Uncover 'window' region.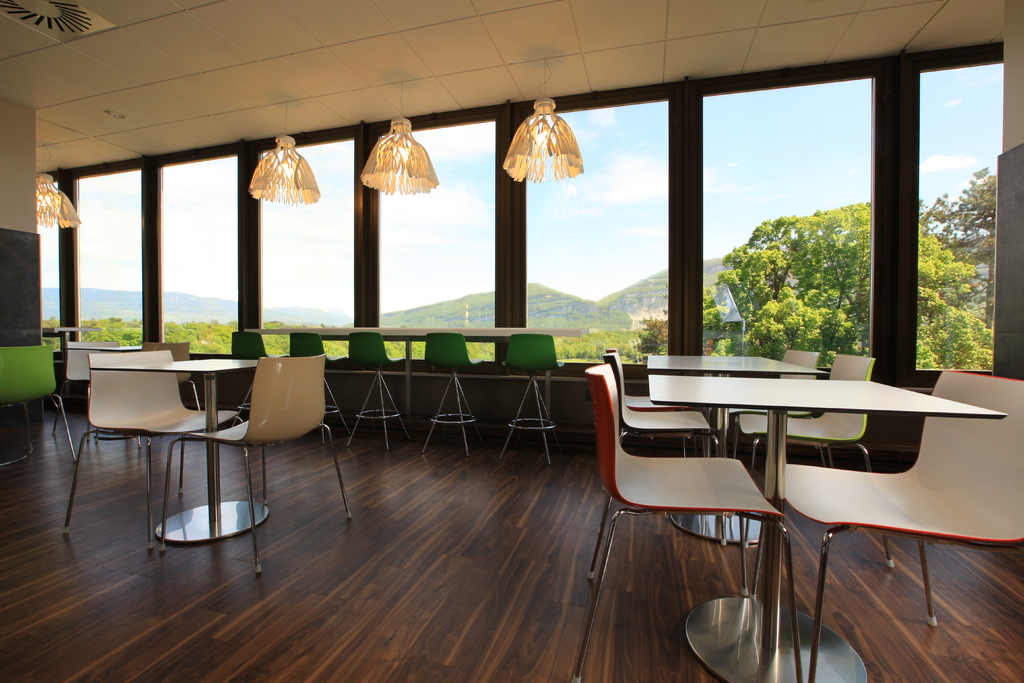
Uncovered: box=[58, 135, 256, 349].
